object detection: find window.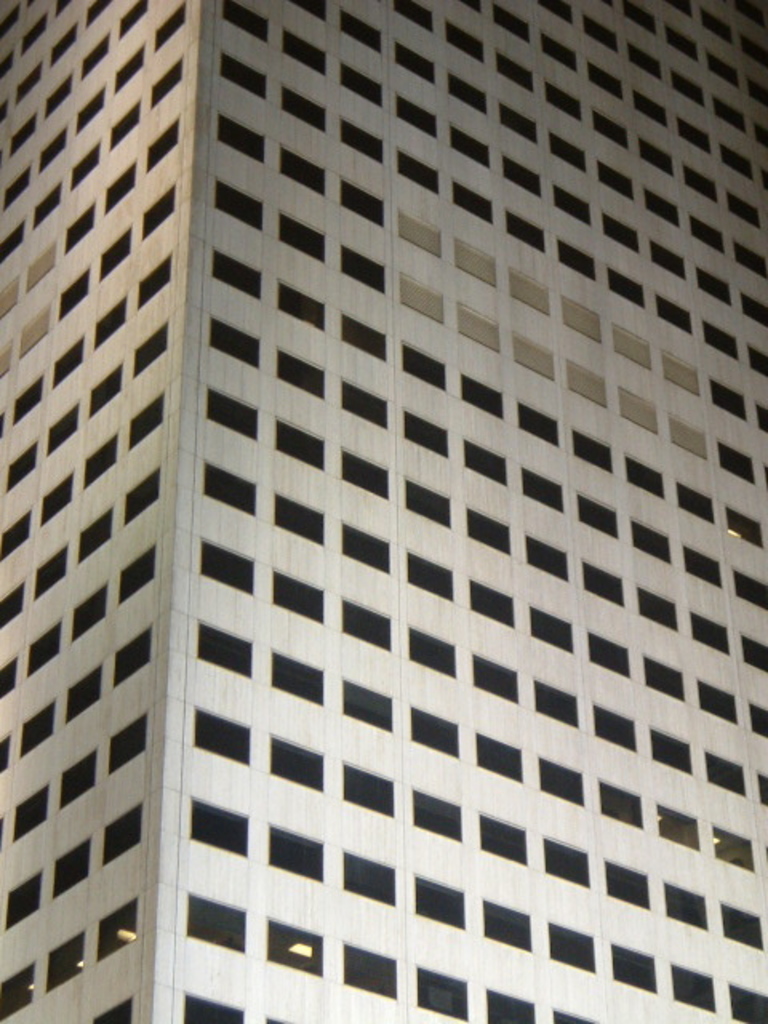
bbox=(534, 0, 578, 24).
